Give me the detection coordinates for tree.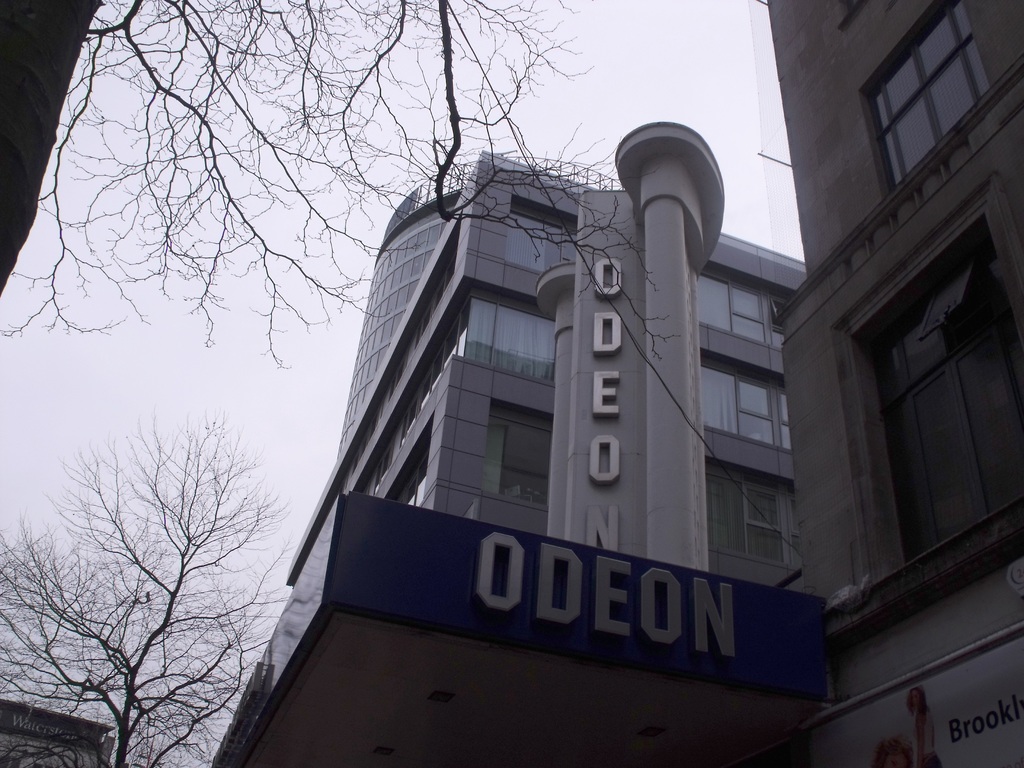
BBox(0, 408, 293, 767).
